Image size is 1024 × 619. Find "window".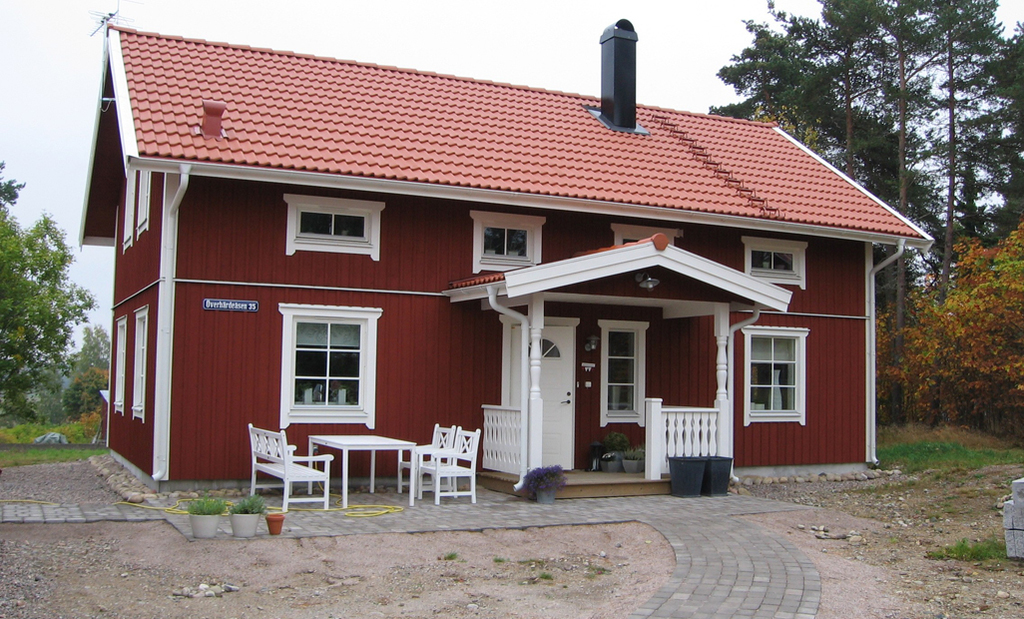
[left=275, top=296, right=375, bottom=417].
